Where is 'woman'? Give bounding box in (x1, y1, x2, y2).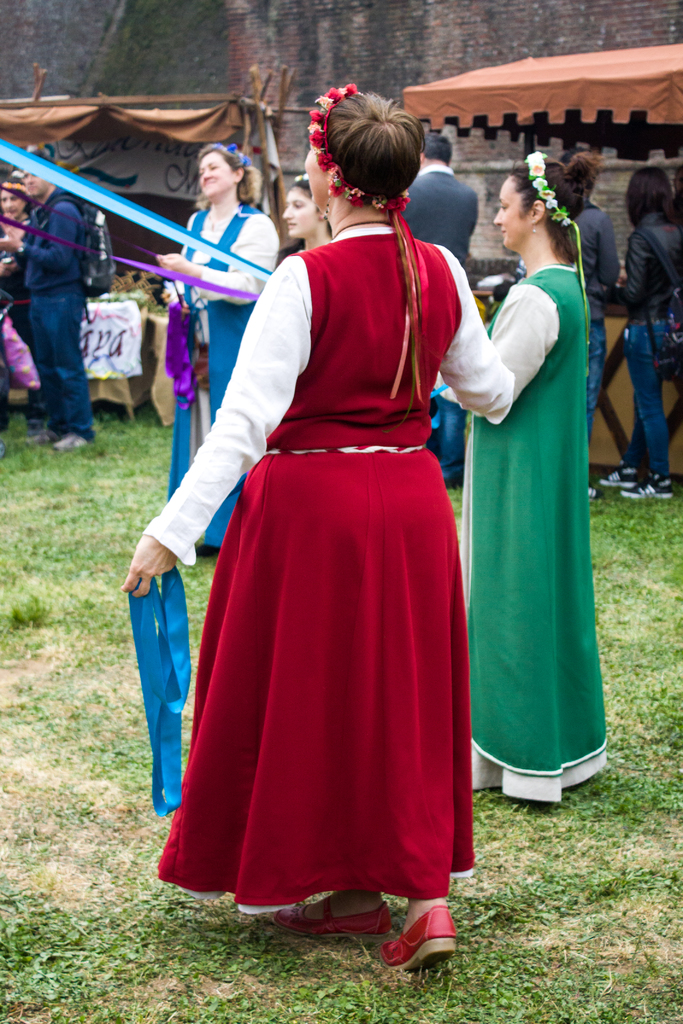
(165, 97, 500, 945).
